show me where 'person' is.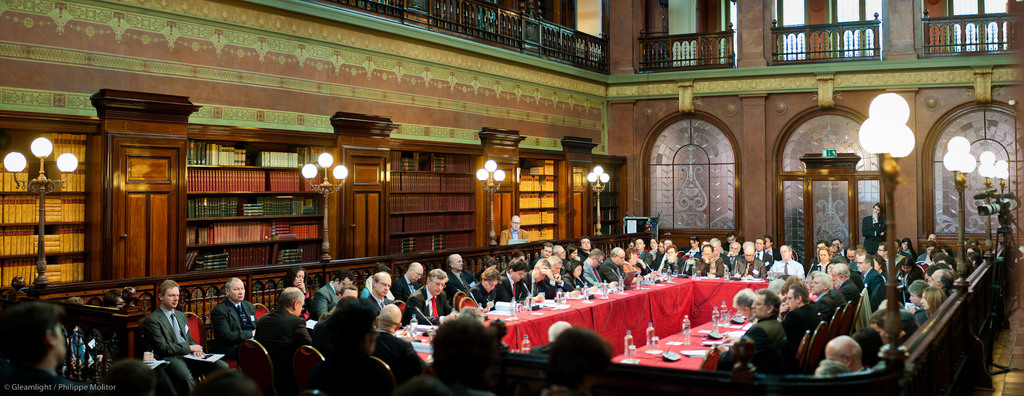
'person' is at [390, 261, 428, 297].
